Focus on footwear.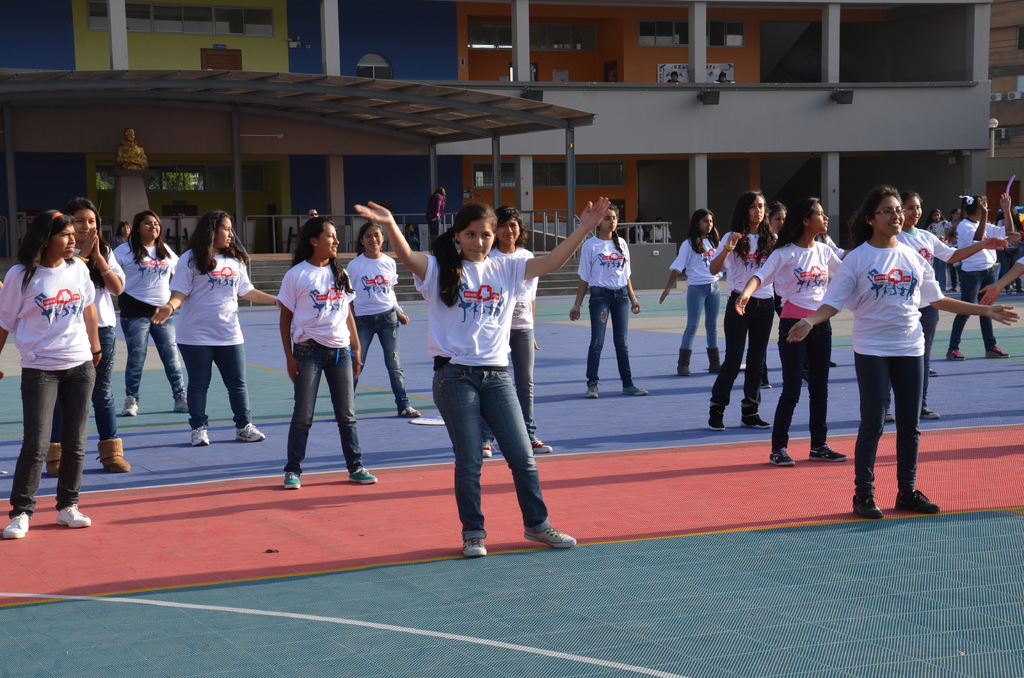
Focused at {"x1": 767, "y1": 447, "x2": 795, "y2": 465}.
